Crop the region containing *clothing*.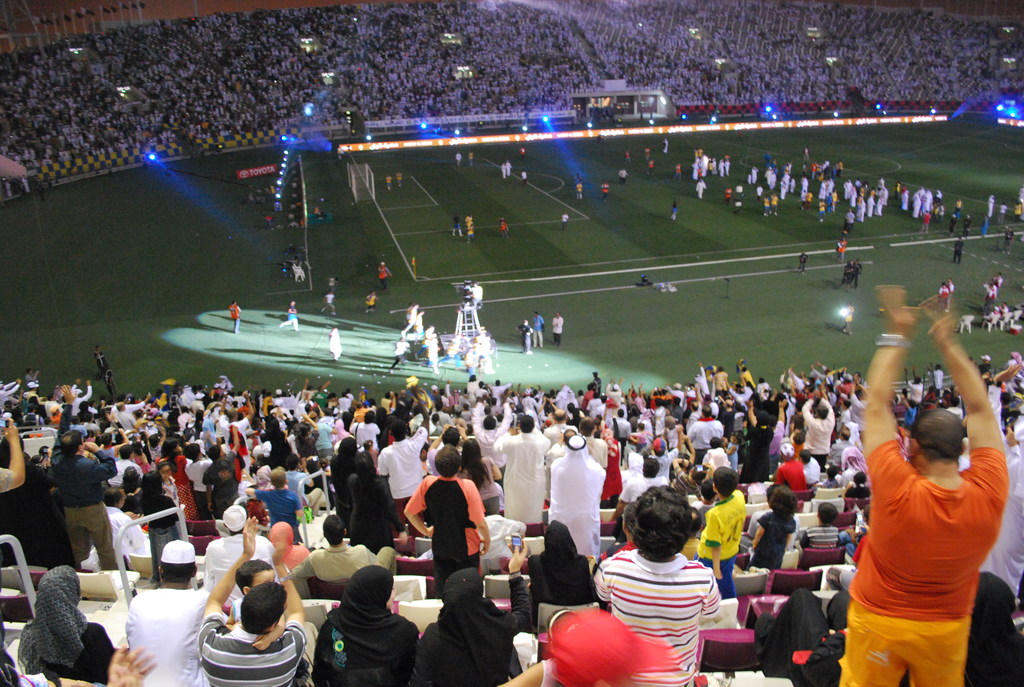
Crop region: x1=740, y1=418, x2=772, y2=487.
